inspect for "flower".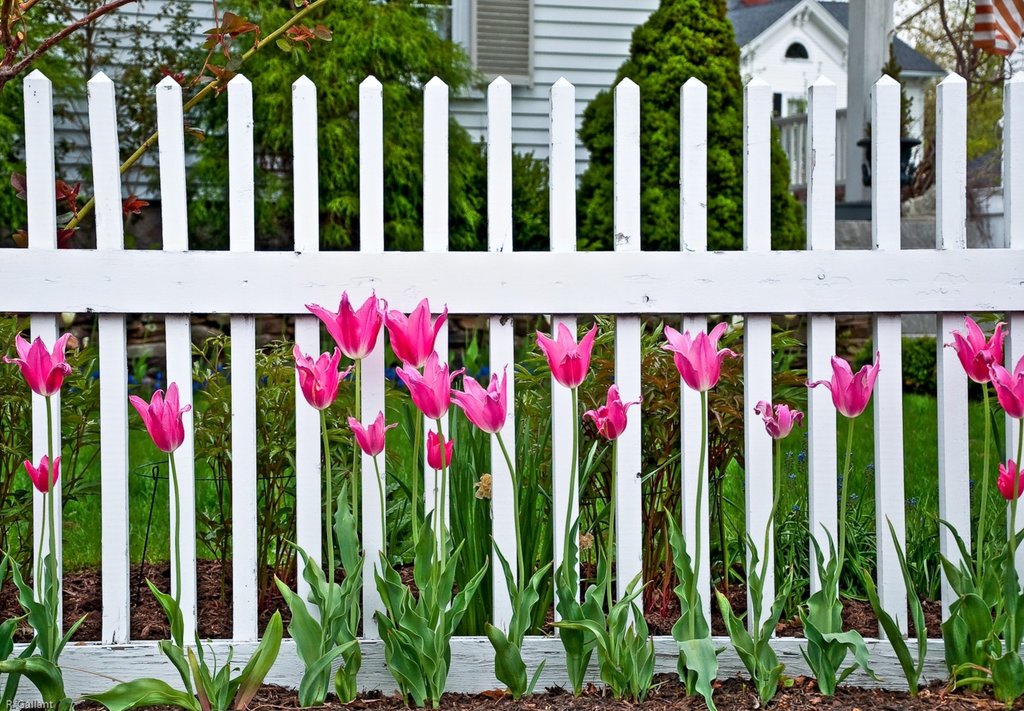
Inspection: region(422, 425, 451, 472).
